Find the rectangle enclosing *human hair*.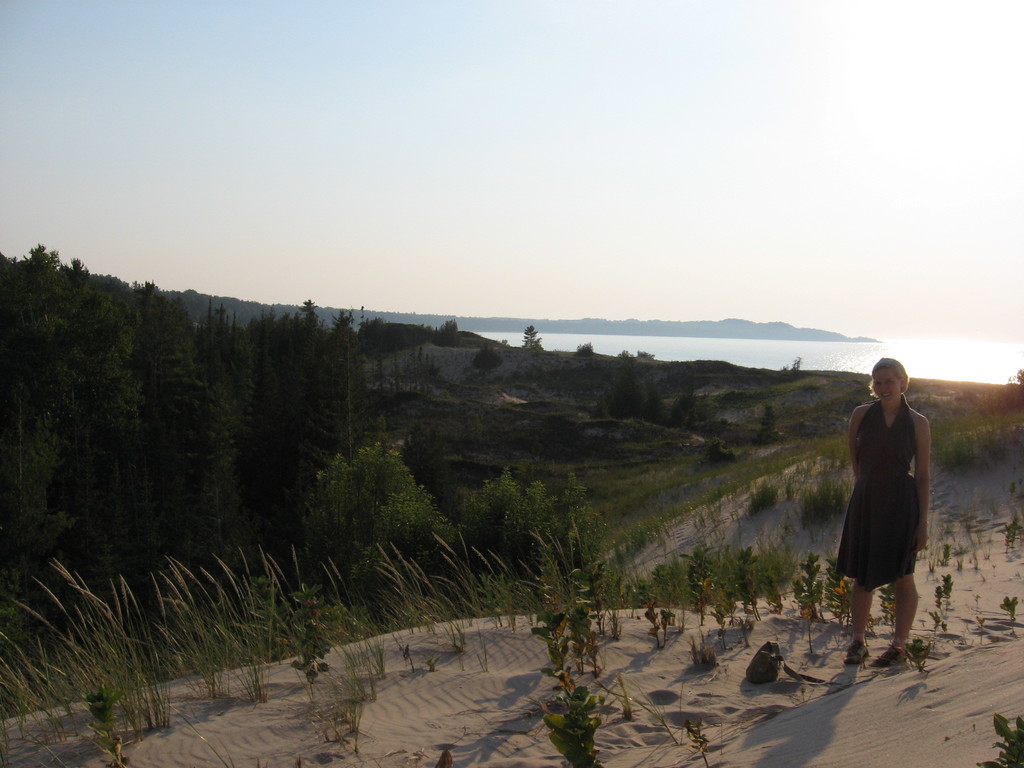
locate(863, 355, 915, 396).
